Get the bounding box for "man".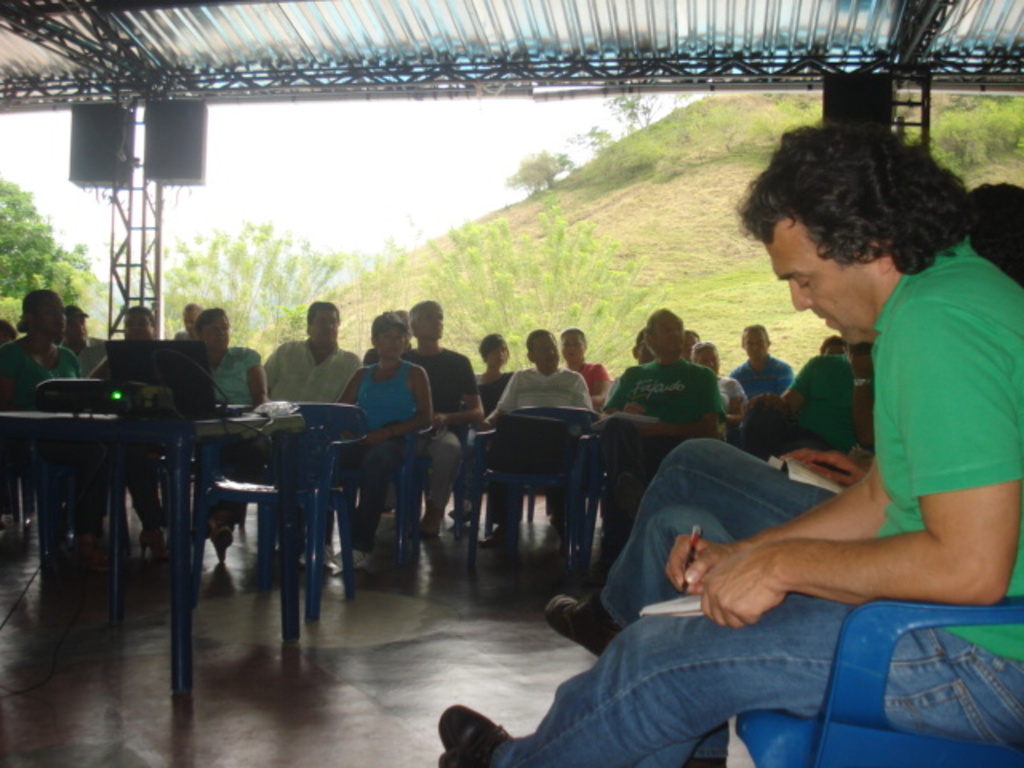
x1=405 y1=301 x2=486 y2=538.
